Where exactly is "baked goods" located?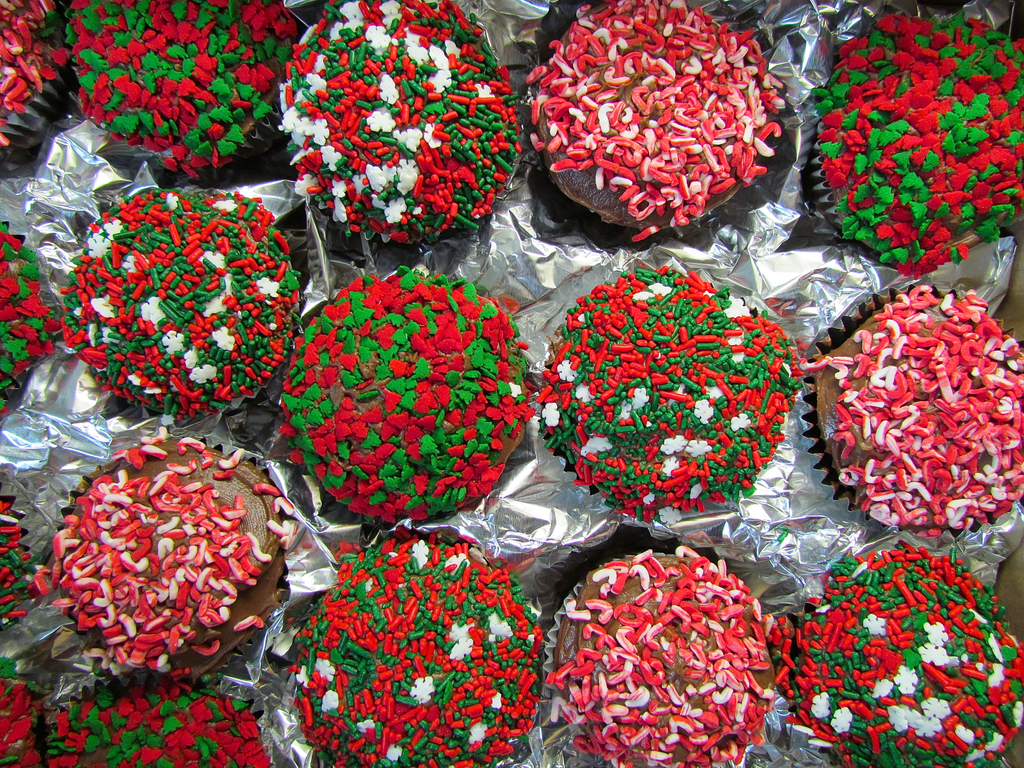
Its bounding box is left=267, top=264, right=534, bottom=528.
